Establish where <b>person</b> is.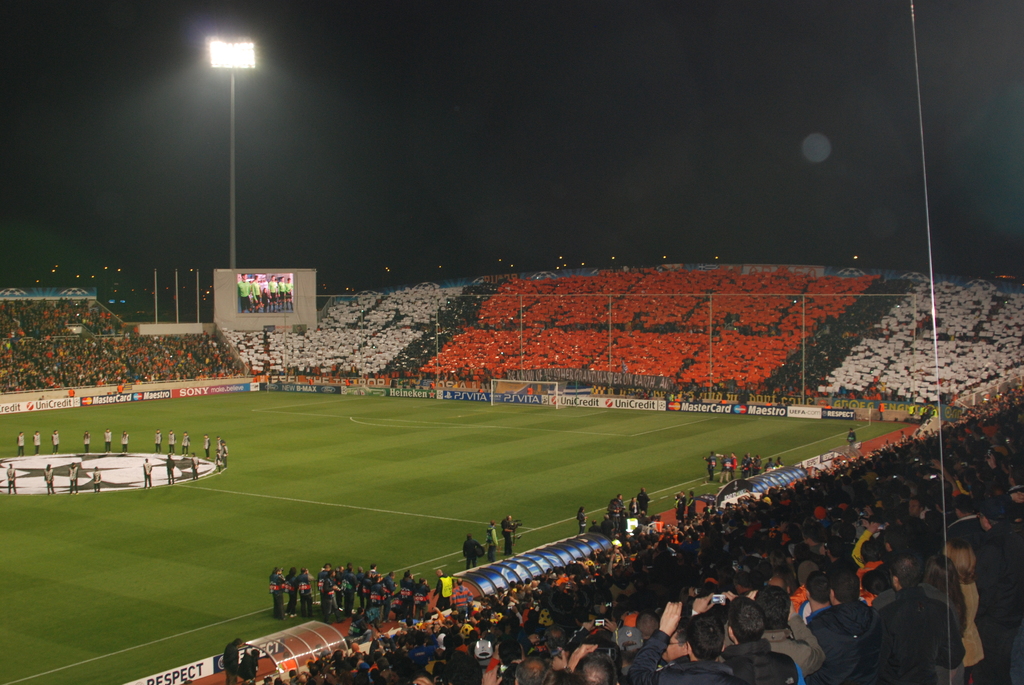
Established at (x1=241, y1=641, x2=260, y2=684).
